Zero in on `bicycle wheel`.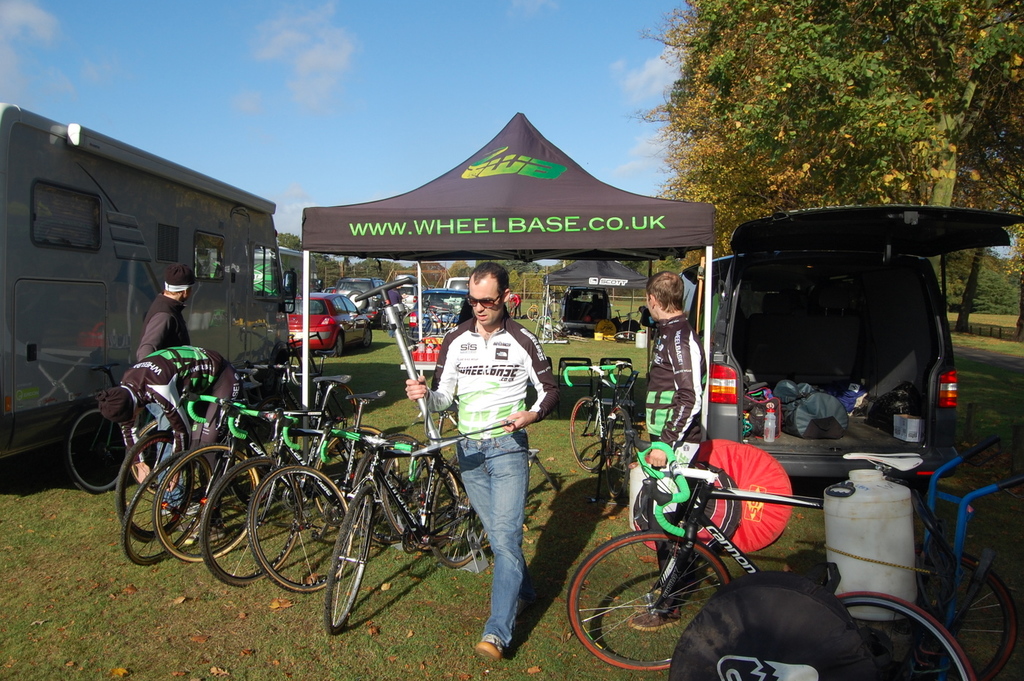
Zeroed in: (x1=350, y1=429, x2=432, y2=546).
